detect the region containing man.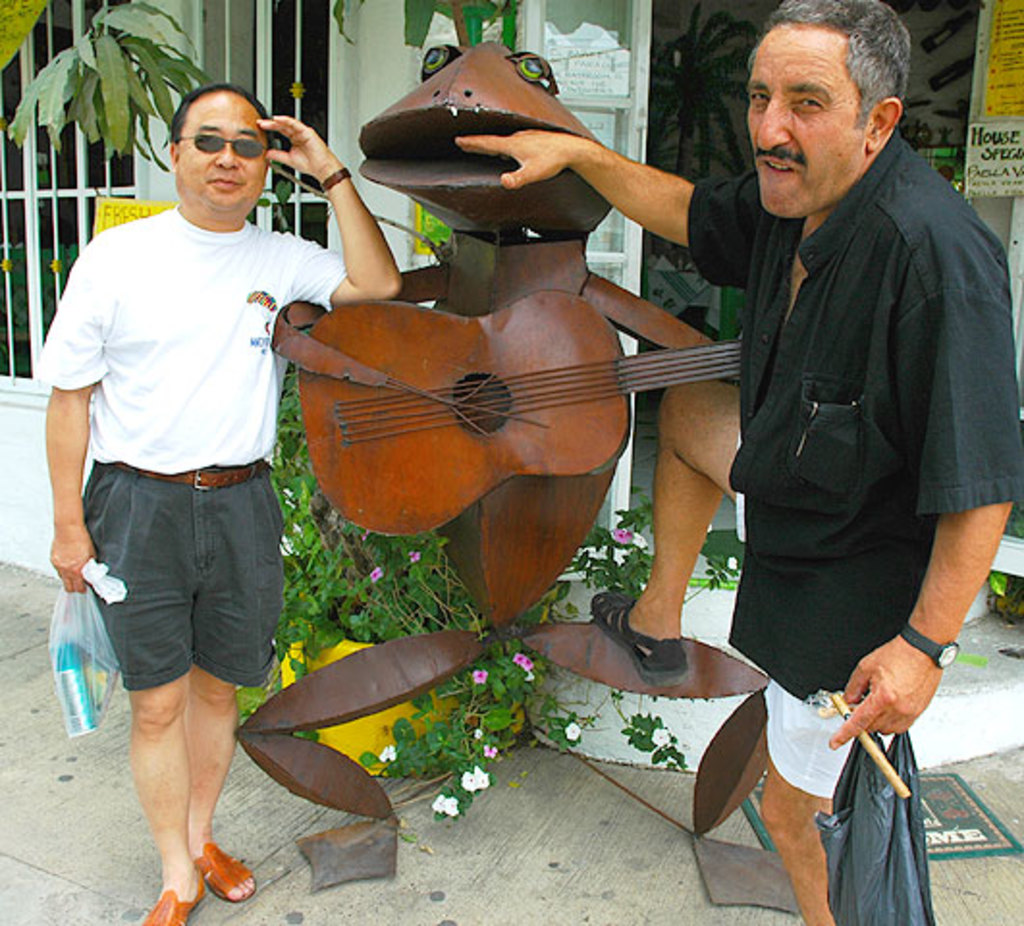
455 0 1022 924.
